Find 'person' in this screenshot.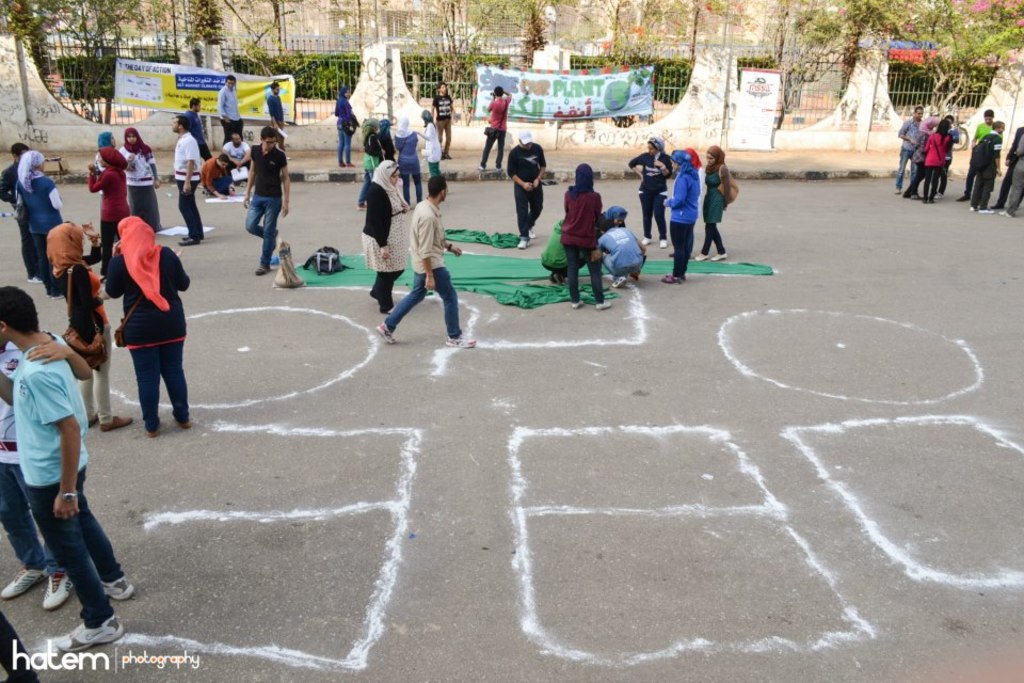
The bounding box for 'person' is [703,147,726,261].
